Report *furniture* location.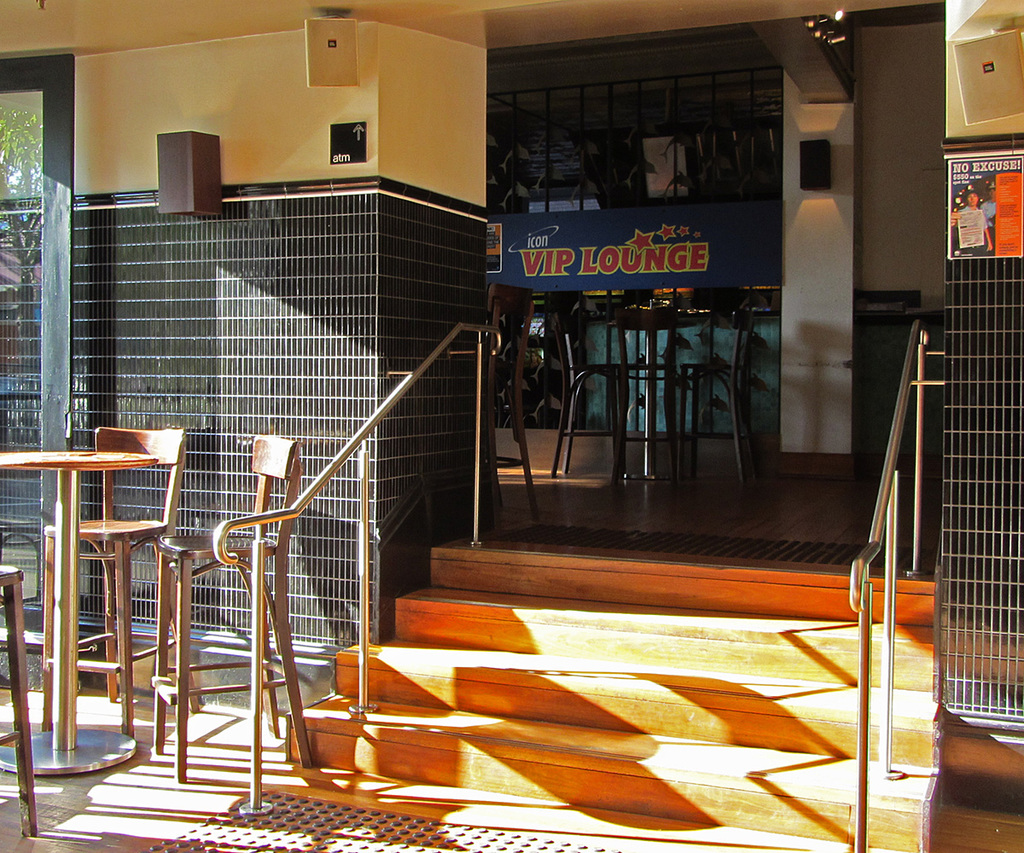
Report: [0,444,161,772].
